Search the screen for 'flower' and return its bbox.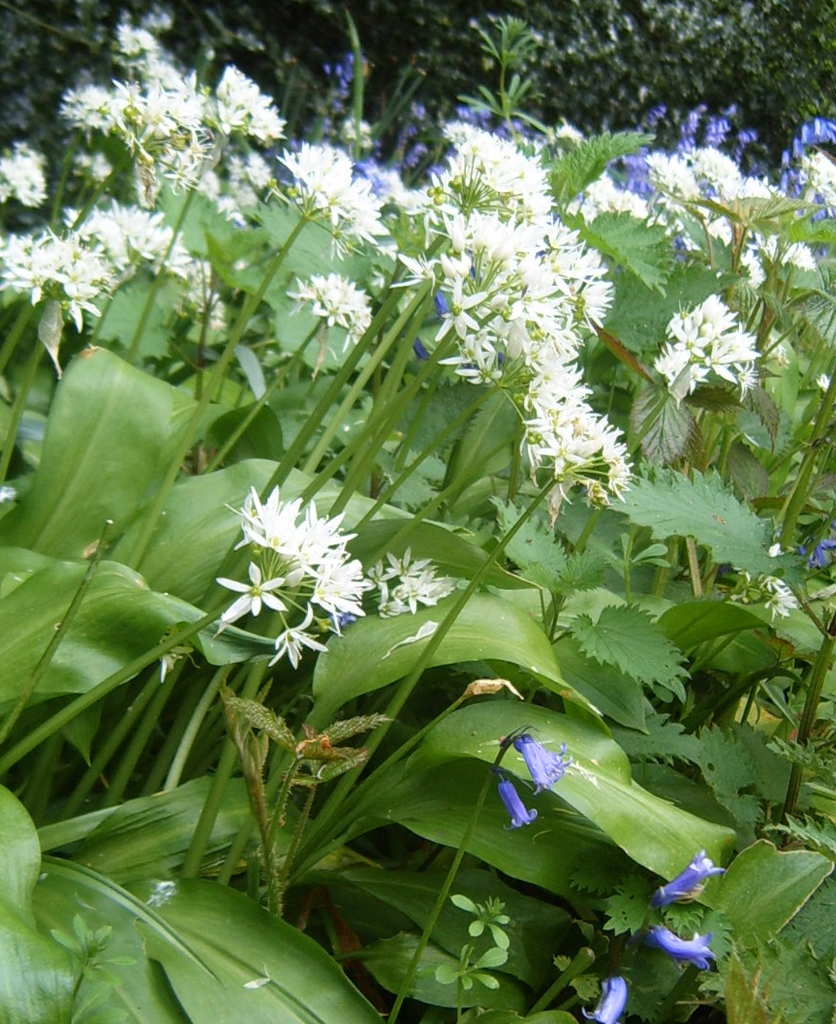
Found: bbox(649, 852, 726, 902).
